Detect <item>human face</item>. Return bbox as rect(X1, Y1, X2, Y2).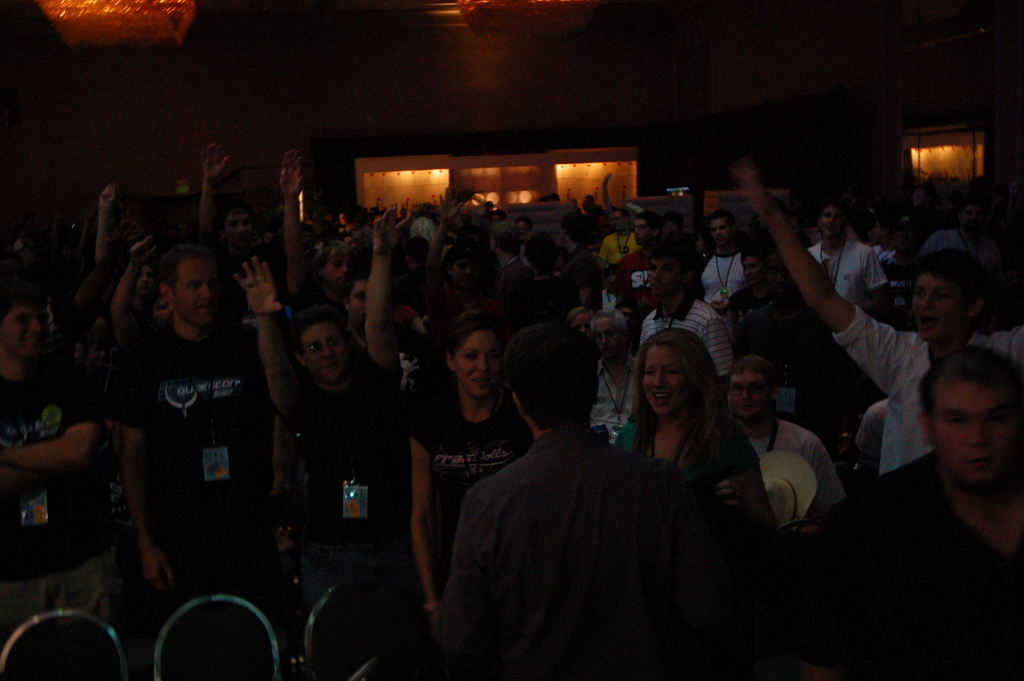
rect(641, 339, 685, 416).
